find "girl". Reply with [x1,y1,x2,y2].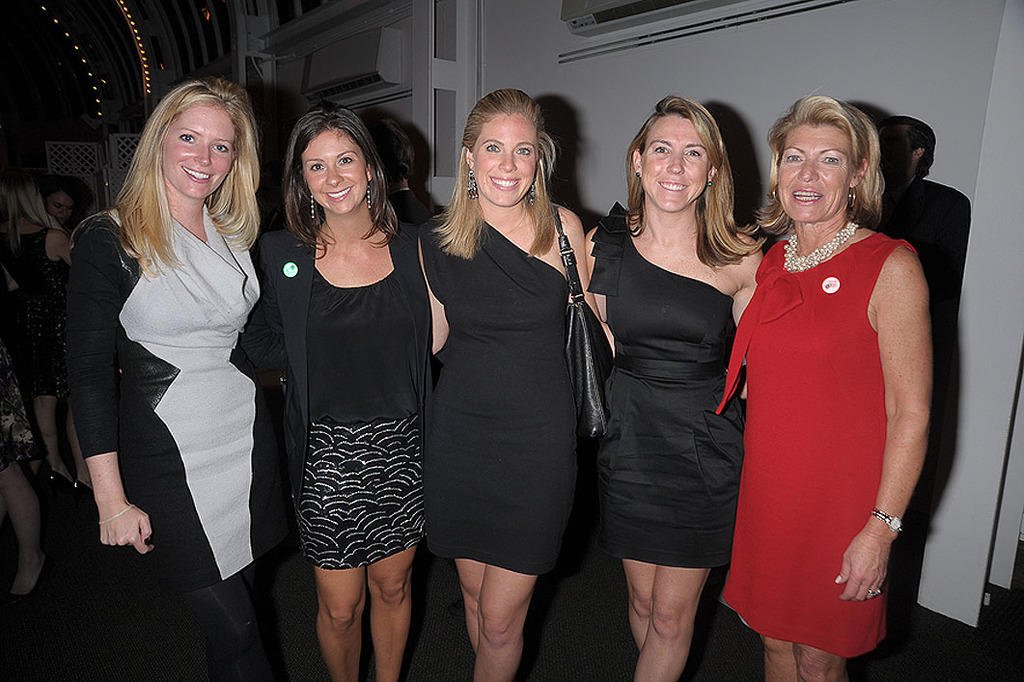
[733,96,928,681].
